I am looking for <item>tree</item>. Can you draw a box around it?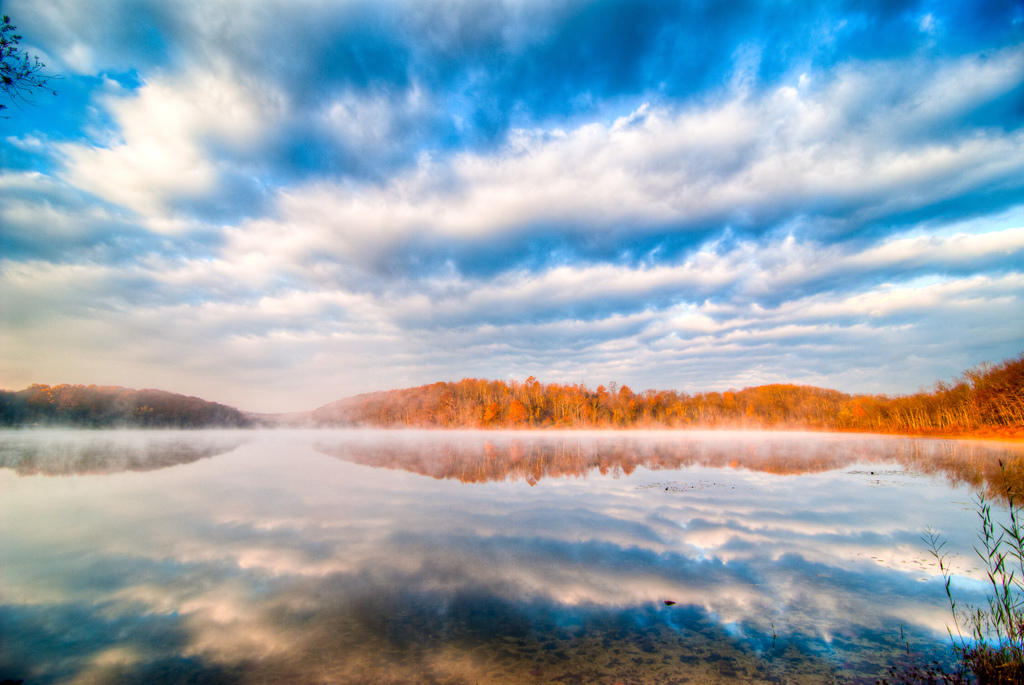
Sure, the bounding box is left=572, top=386, right=599, bottom=427.
